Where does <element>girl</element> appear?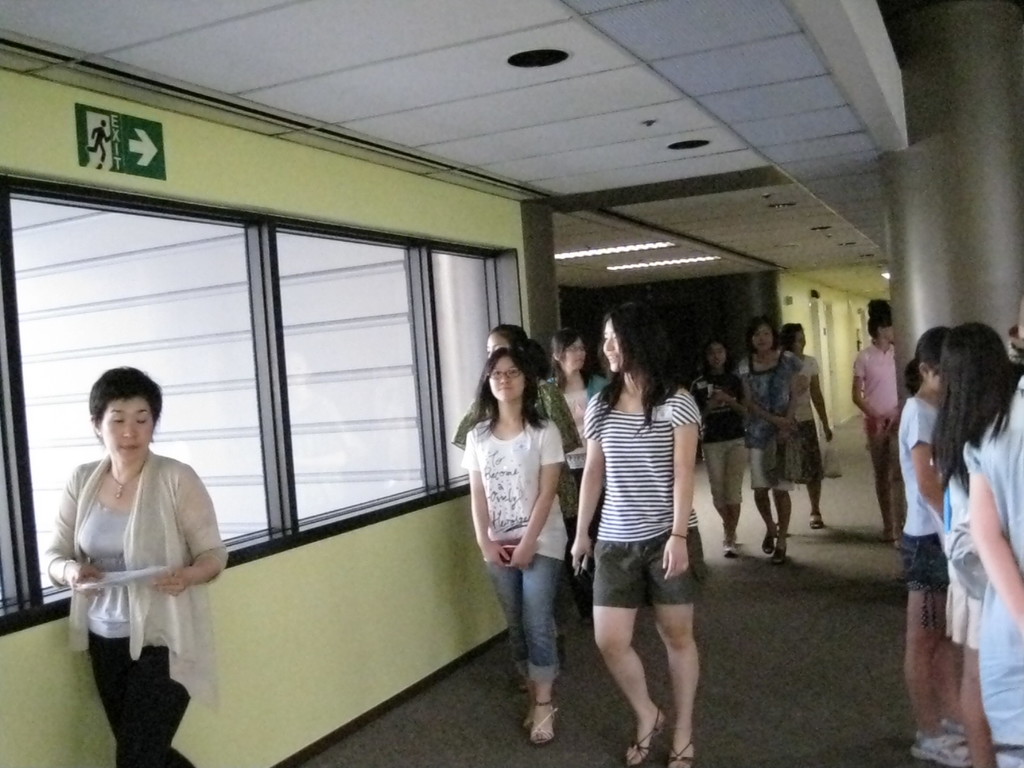
Appears at pyautogui.locateOnScreen(897, 326, 972, 767).
